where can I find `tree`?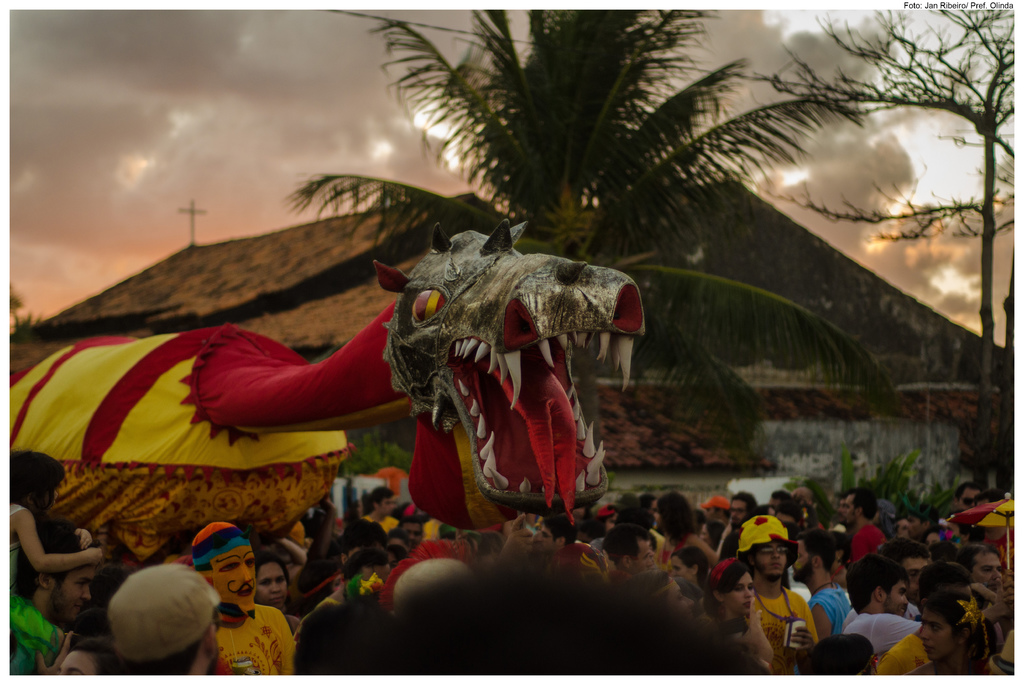
You can find it at BBox(750, 8, 1023, 372).
